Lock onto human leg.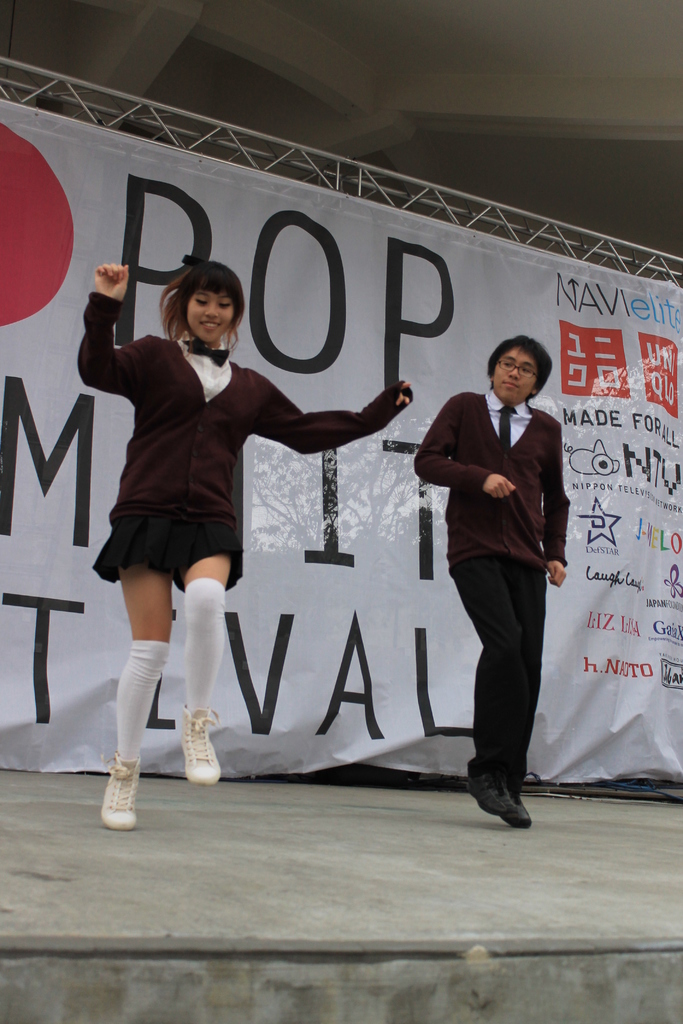
Locked: {"left": 99, "top": 566, "right": 174, "bottom": 829}.
